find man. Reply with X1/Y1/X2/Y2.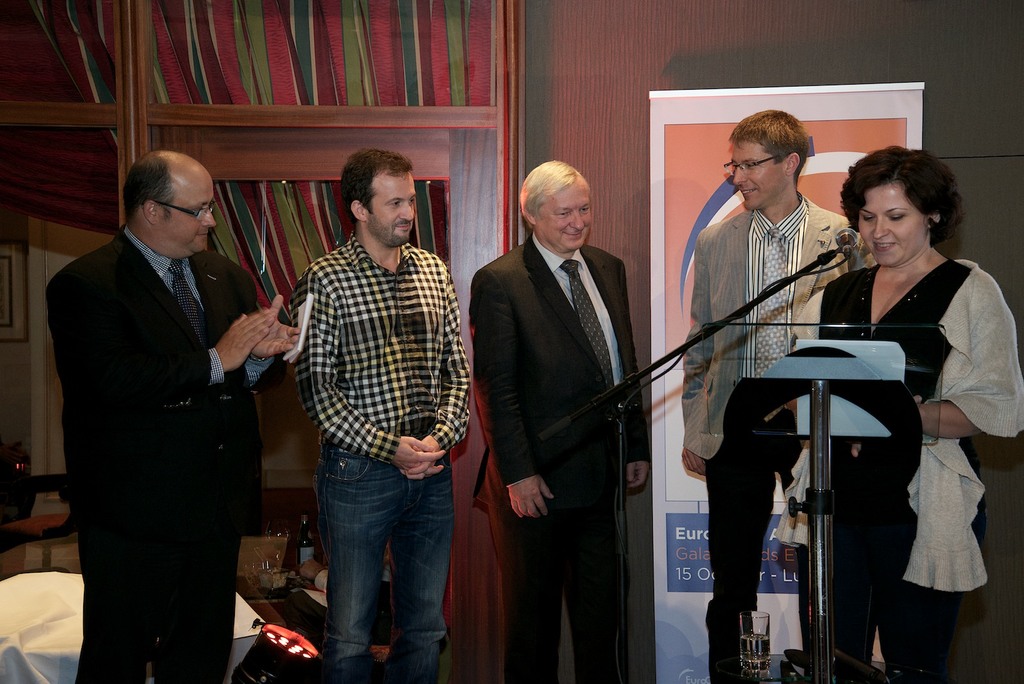
681/109/875/683.
